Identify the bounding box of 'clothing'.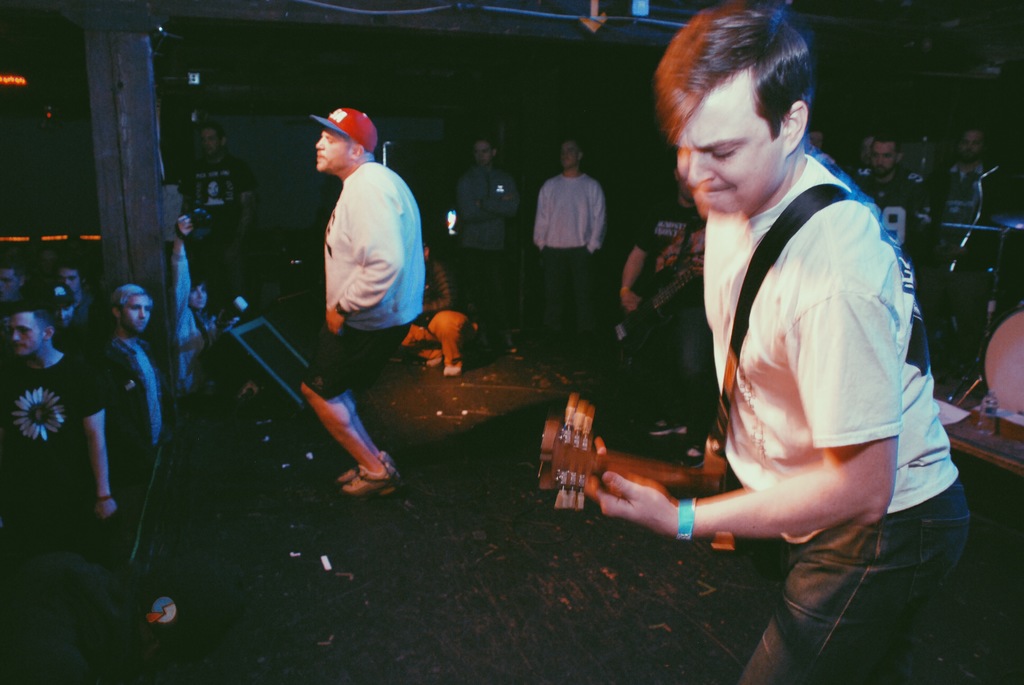
x1=695 y1=151 x2=972 y2=684.
